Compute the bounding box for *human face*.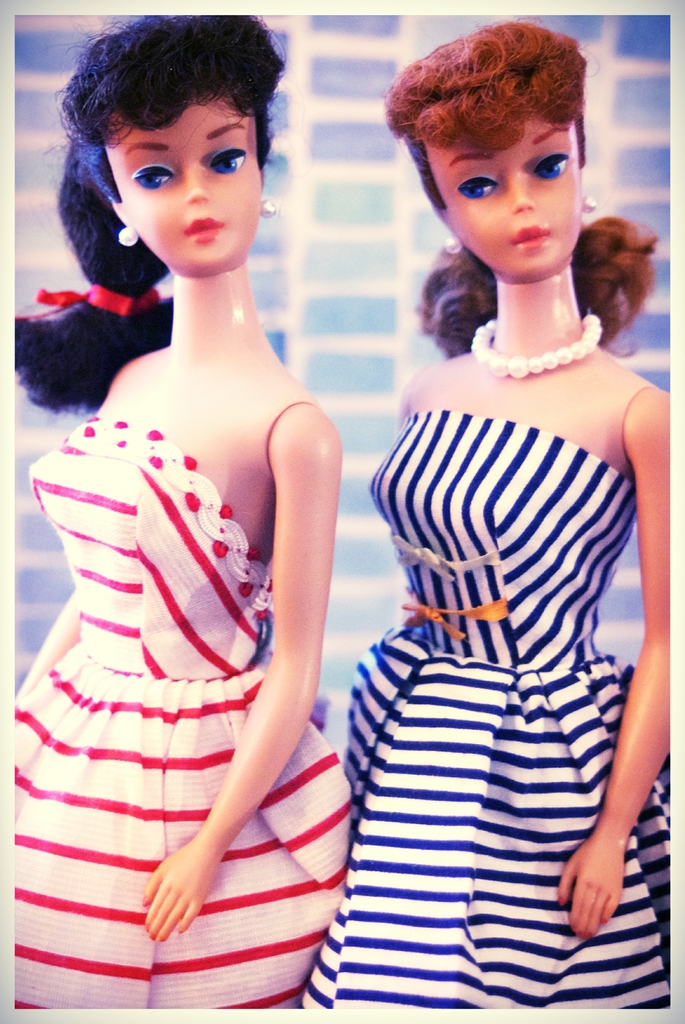
region(423, 127, 578, 273).
